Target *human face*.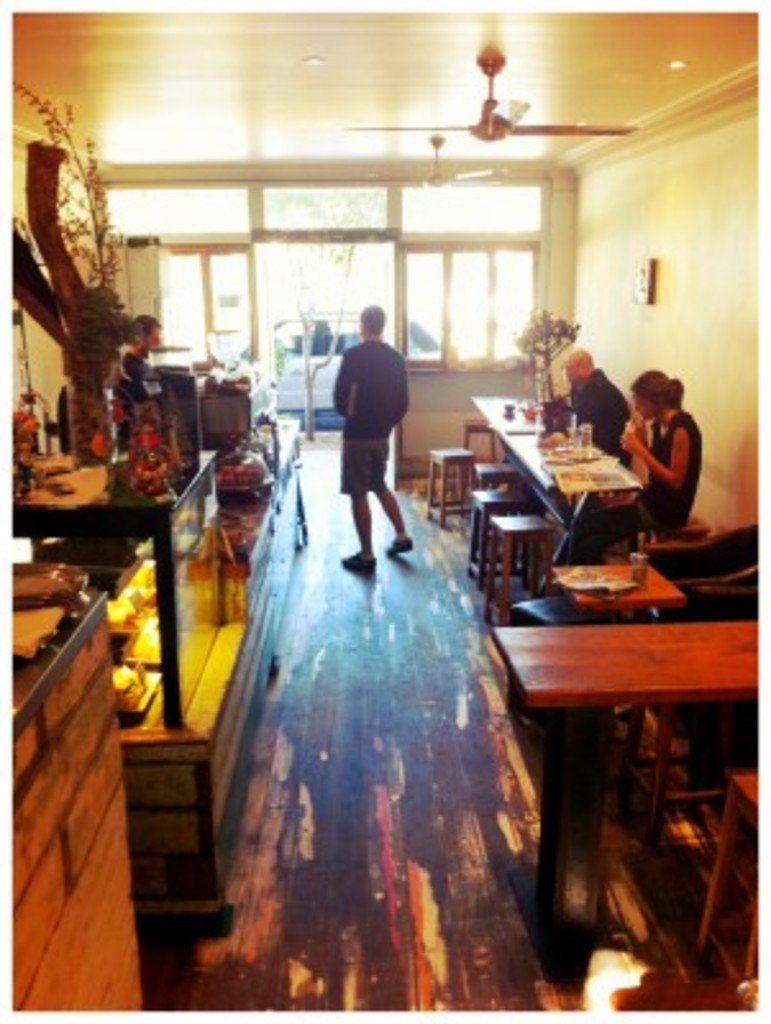
Target region: BBox(630, 389, 661, 417).
